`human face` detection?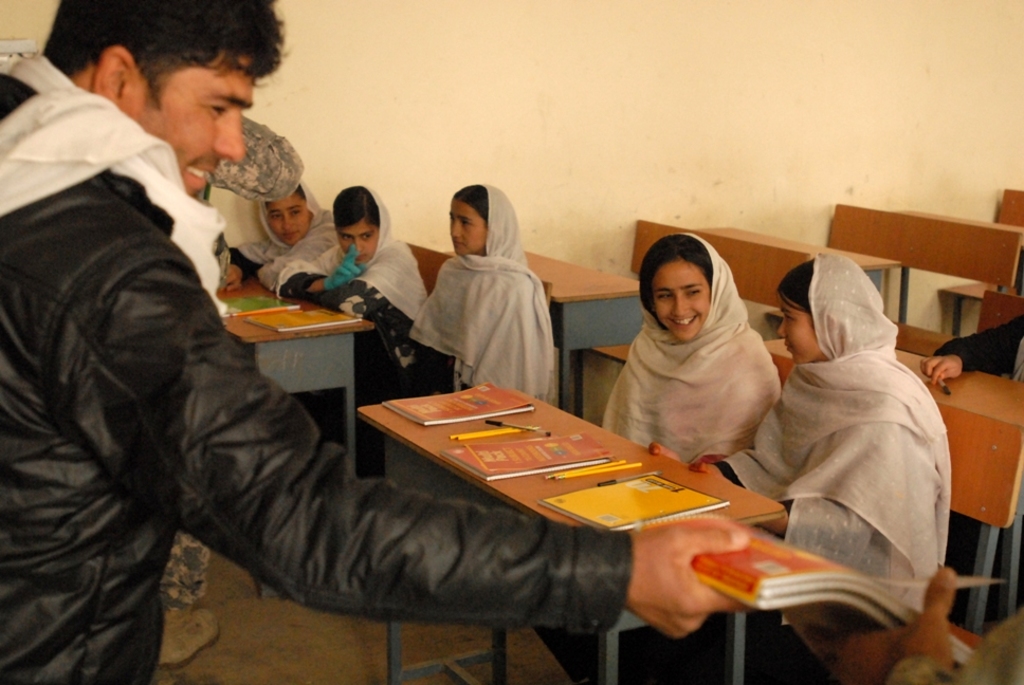
region(656, 262, 707, 341)
